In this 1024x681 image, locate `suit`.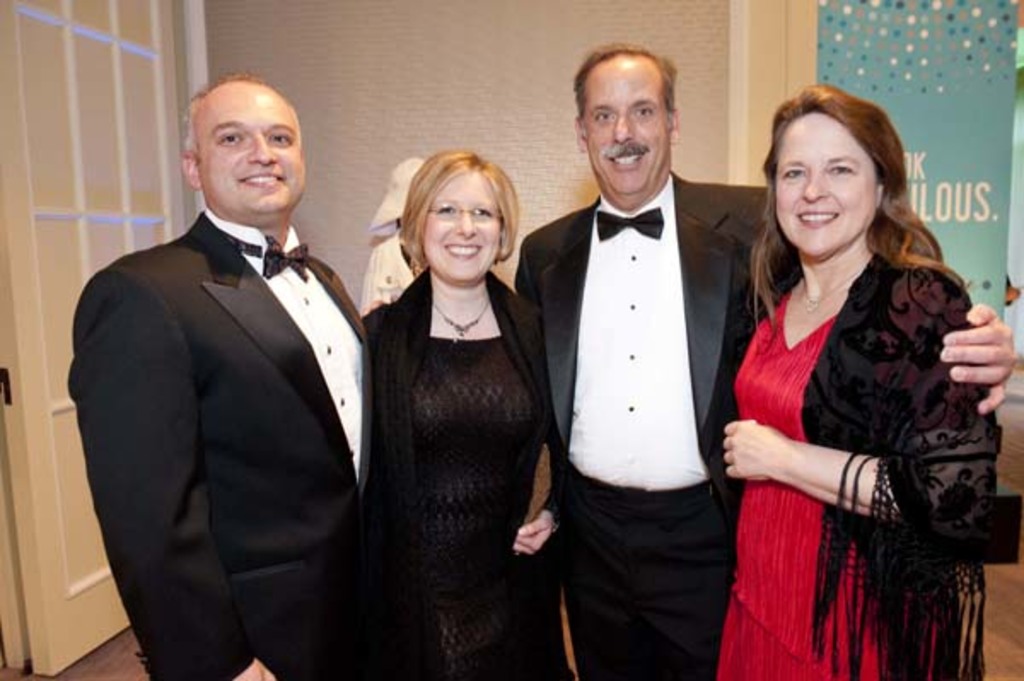
Bounding box: bbox=[514, 172, 792, 679].
